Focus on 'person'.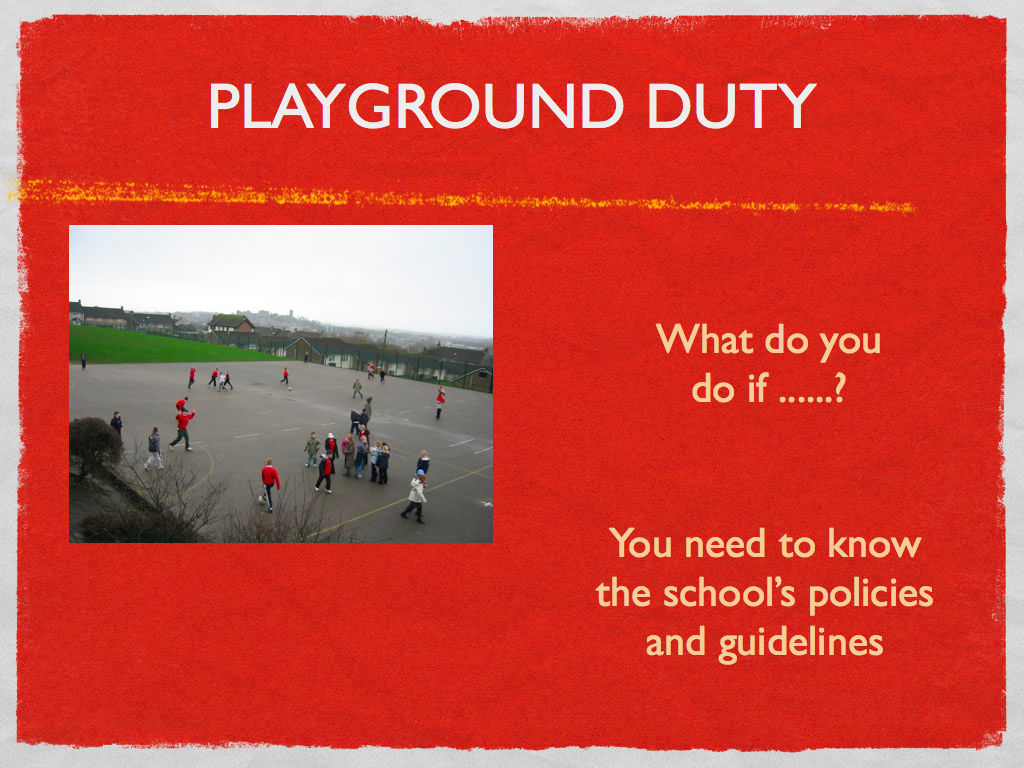
Focused at [414,448,433,483].
